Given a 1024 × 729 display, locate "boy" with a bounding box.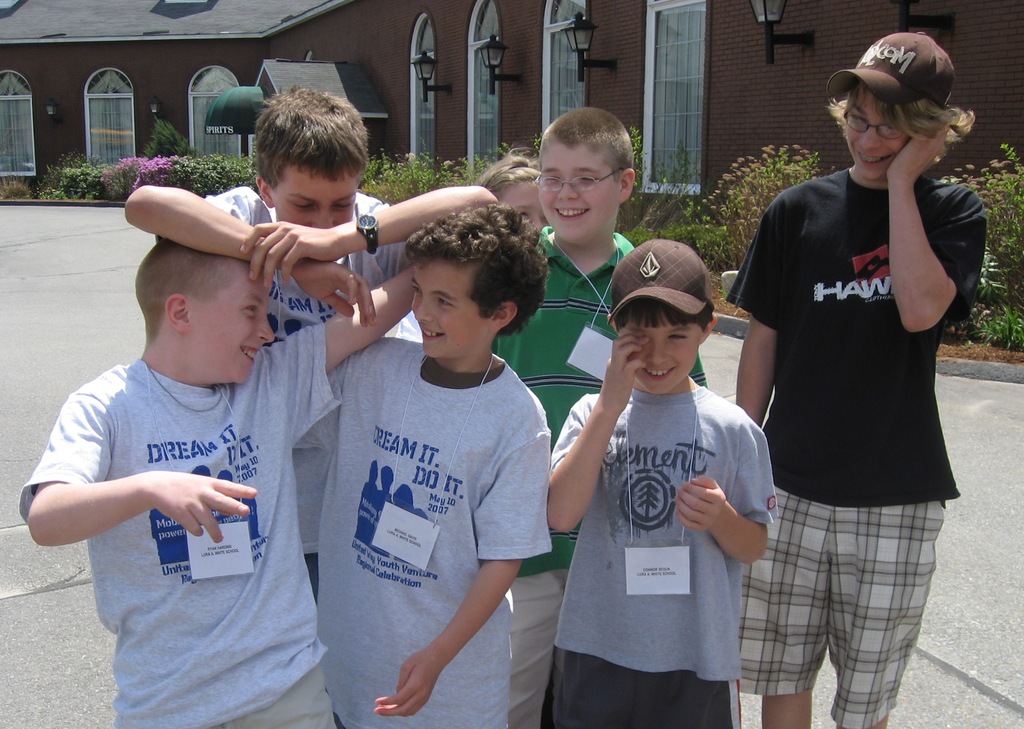
Located: x1=491 y1=109 x2=703 y2=728.
